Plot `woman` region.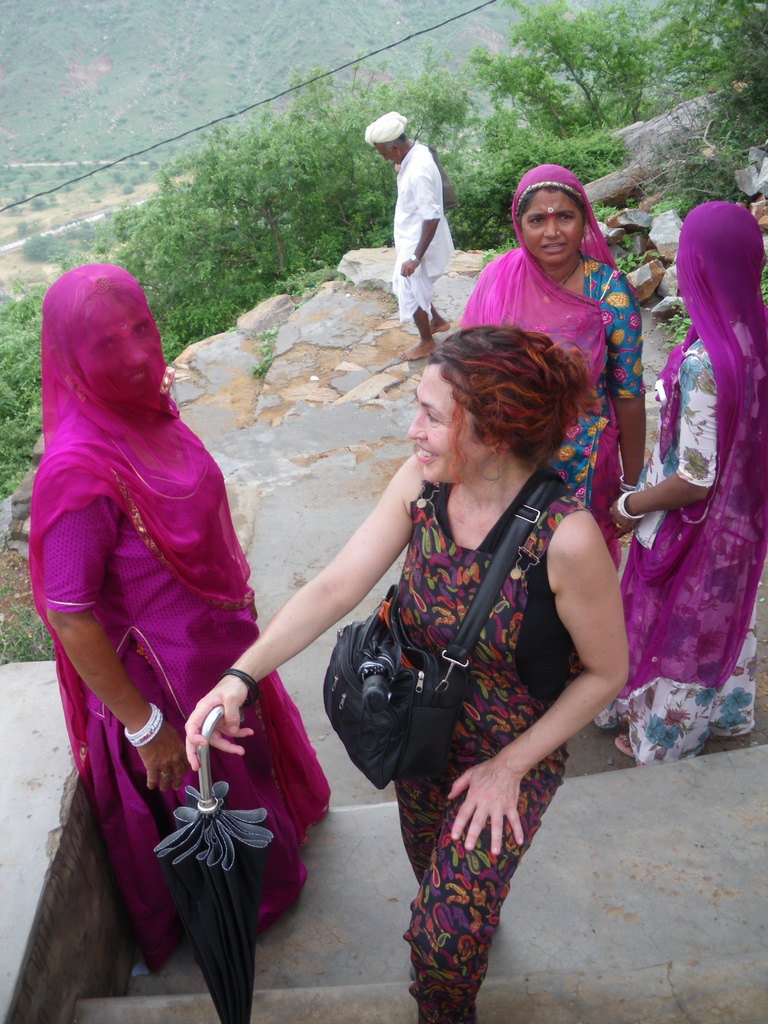
Plotted at bbox=[607, 204, 765, 762].
